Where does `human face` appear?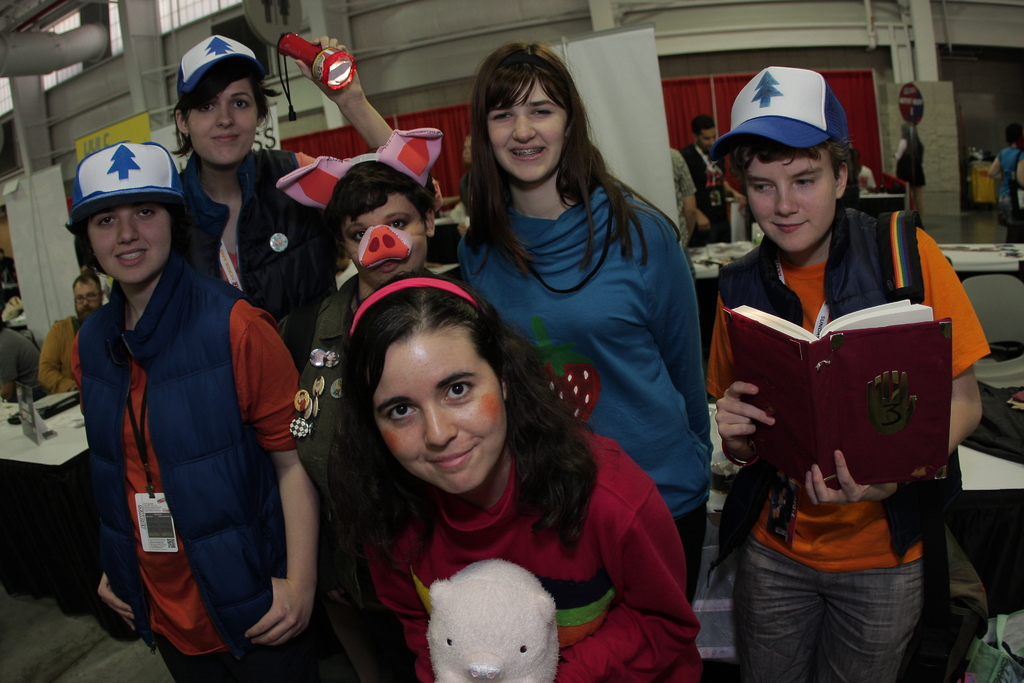
Appears at l=374, t=329, r=503, b=495.
